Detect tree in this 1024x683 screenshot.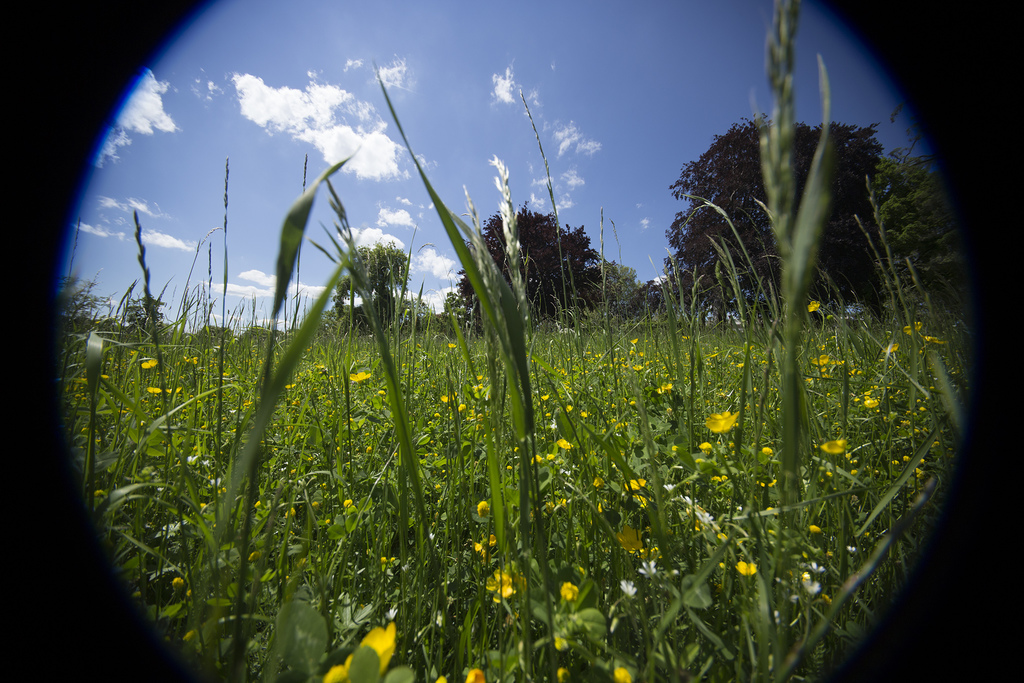
Detection: [left=445, top=199, right=650, bottom=352].
